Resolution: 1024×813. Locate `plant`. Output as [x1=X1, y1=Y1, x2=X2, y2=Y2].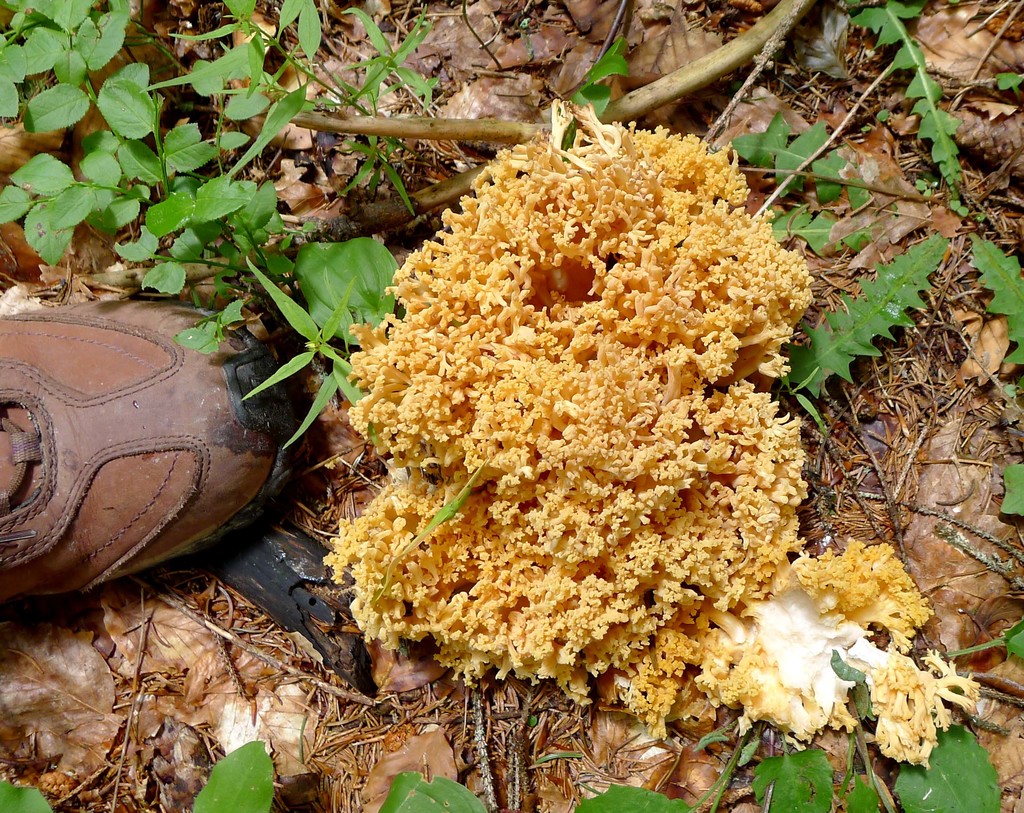
[x1=993, y1=623, x2=1023, y2=663].
